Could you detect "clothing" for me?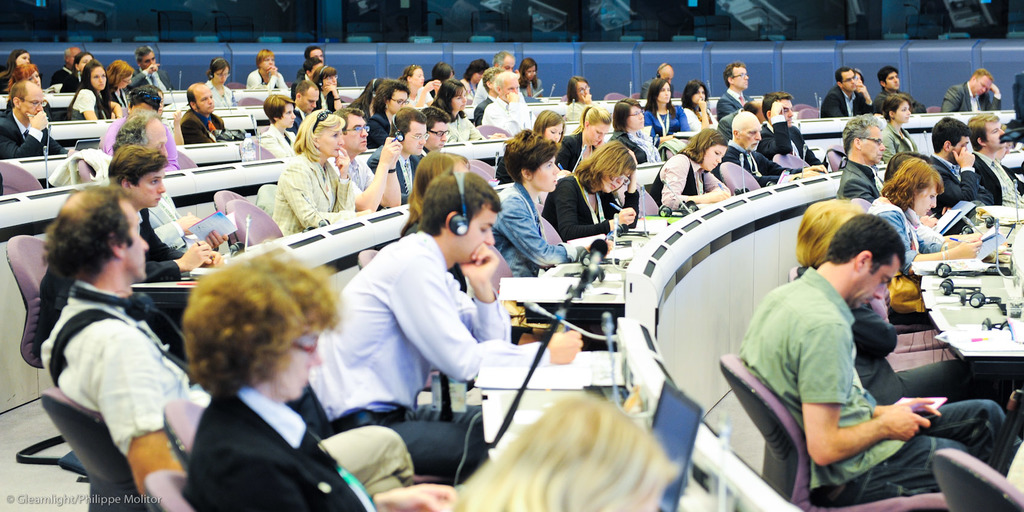
Detection result: bbox=[881, 122, 920, 165].
